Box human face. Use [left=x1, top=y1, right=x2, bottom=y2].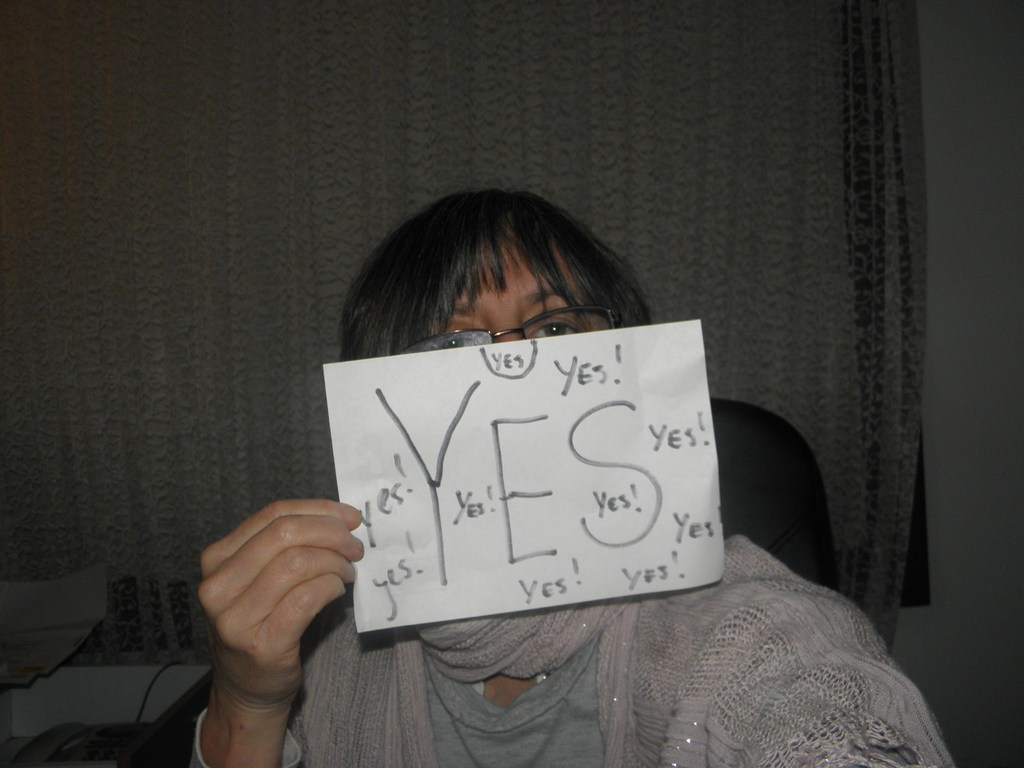
[left=392, top=239, right=620, bottom=351].
